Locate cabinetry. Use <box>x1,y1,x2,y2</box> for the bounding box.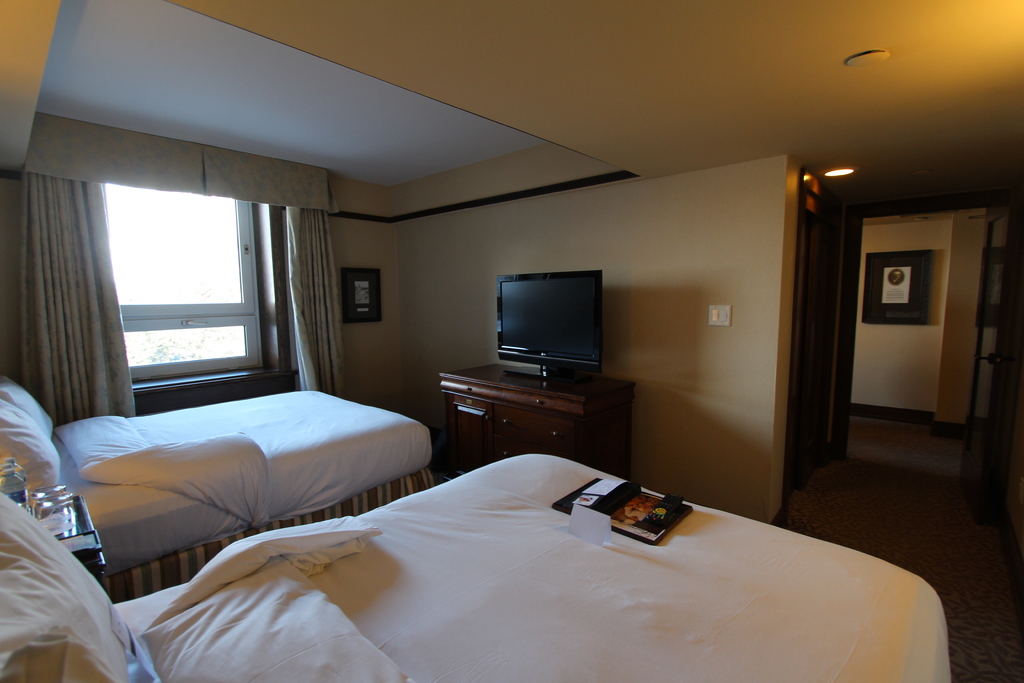
<box>491,409,531,440</box>.
